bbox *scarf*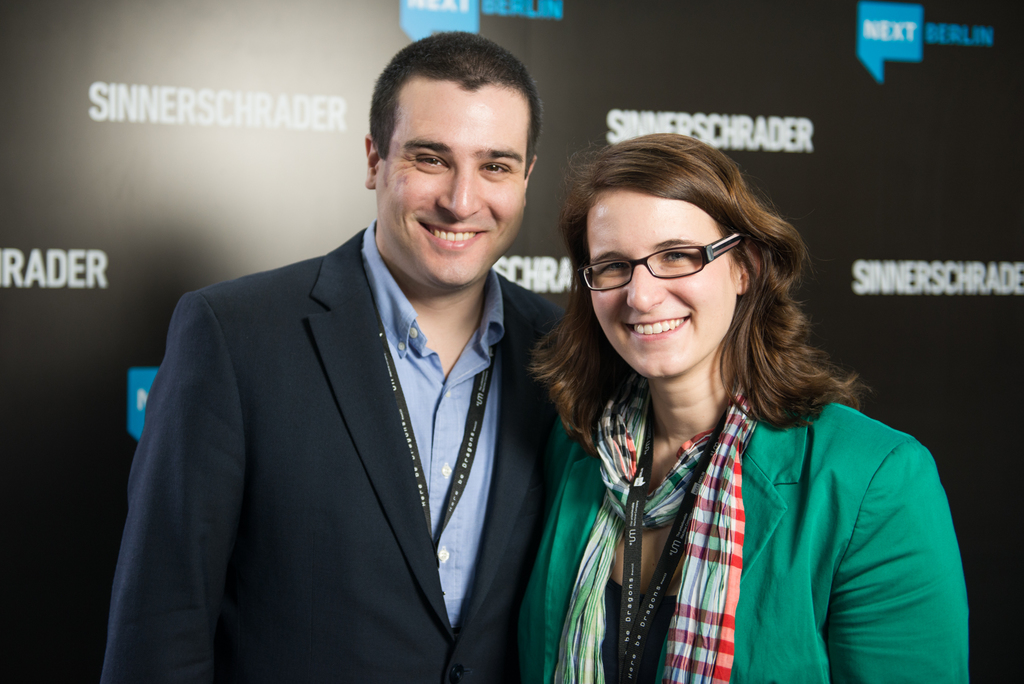
x1=549 y1=368 x2=771 y2=683
